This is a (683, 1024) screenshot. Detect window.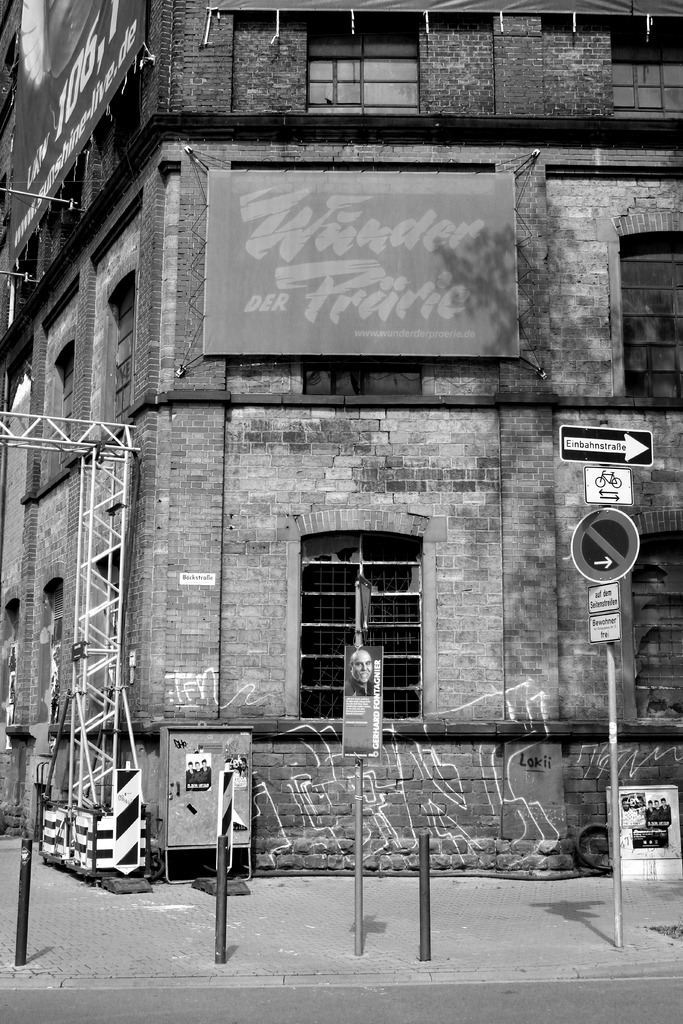
box=[611, 22, 682, 121].
